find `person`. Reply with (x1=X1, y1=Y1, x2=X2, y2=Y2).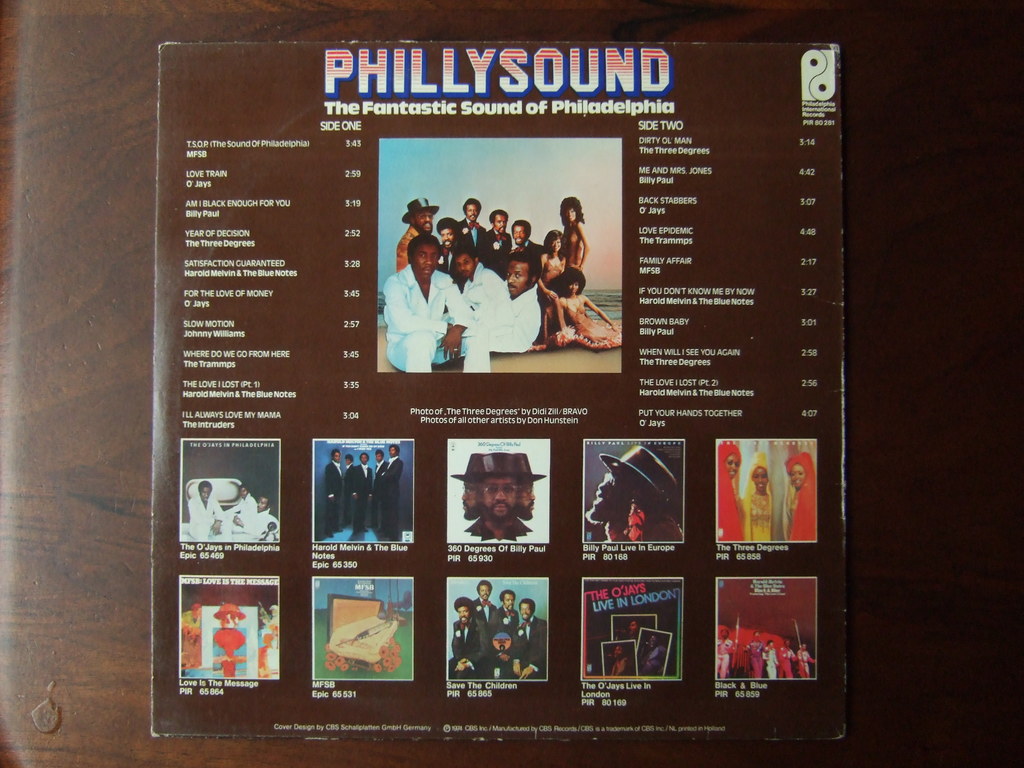
(x1=607, y1=641, x2=634, y2=676).
